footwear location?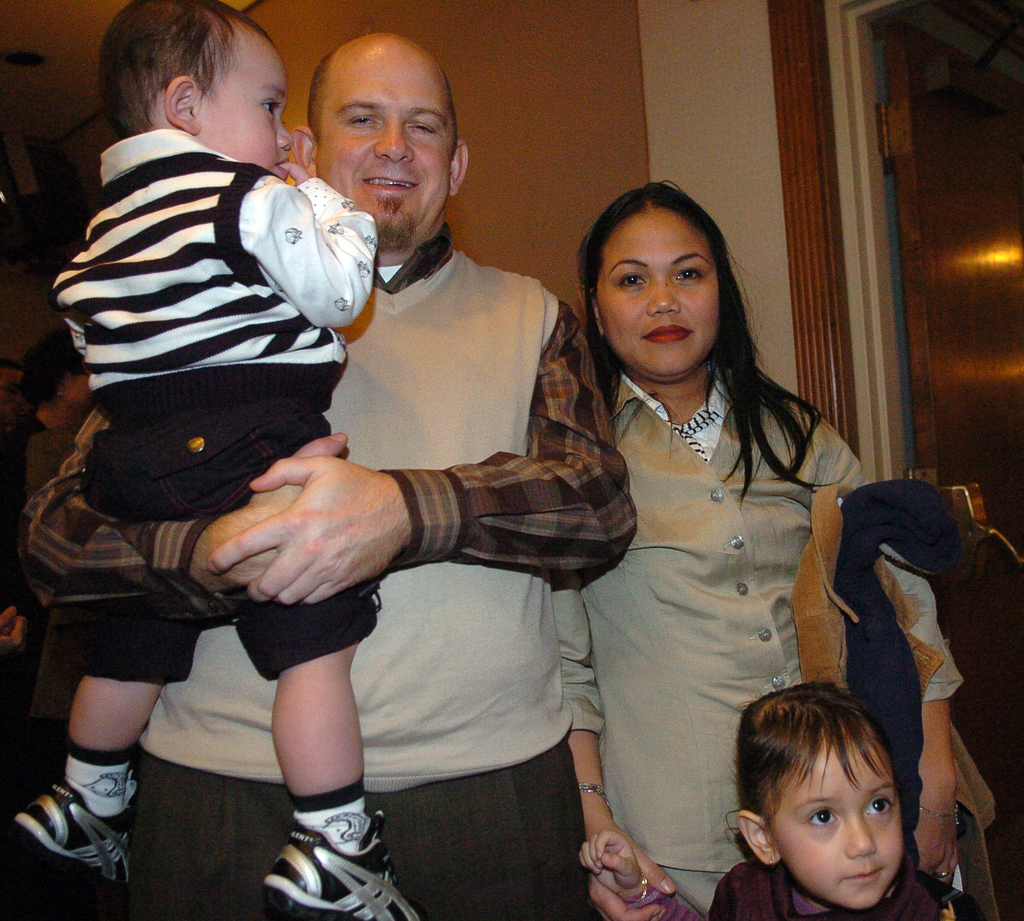
BBox(17, 785, 140, 906)
